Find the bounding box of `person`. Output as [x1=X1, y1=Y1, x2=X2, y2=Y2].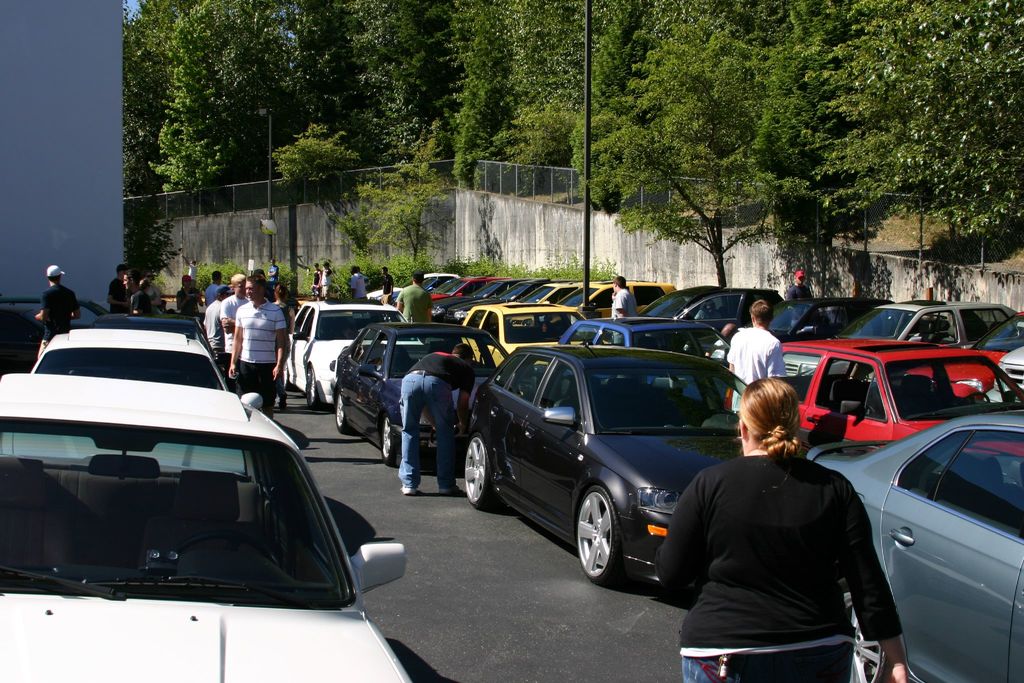
[x1=311, y1=265, x2=323, y2=298].
